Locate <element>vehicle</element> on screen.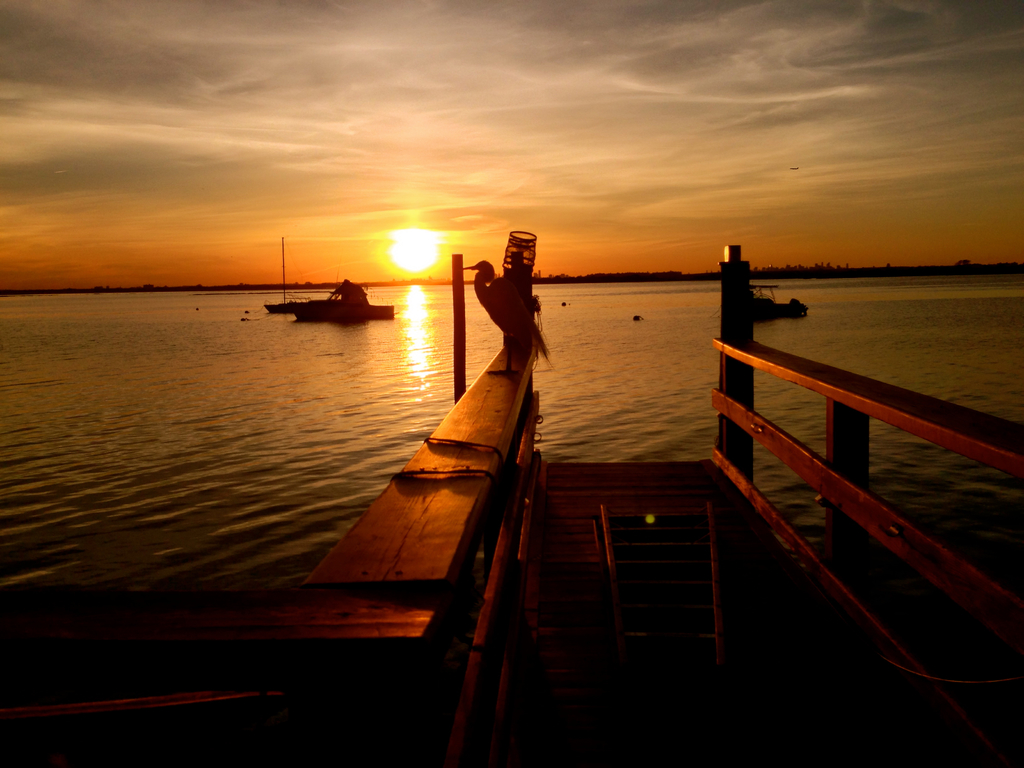
On screen at bbox(266, 229, 300, 324).
